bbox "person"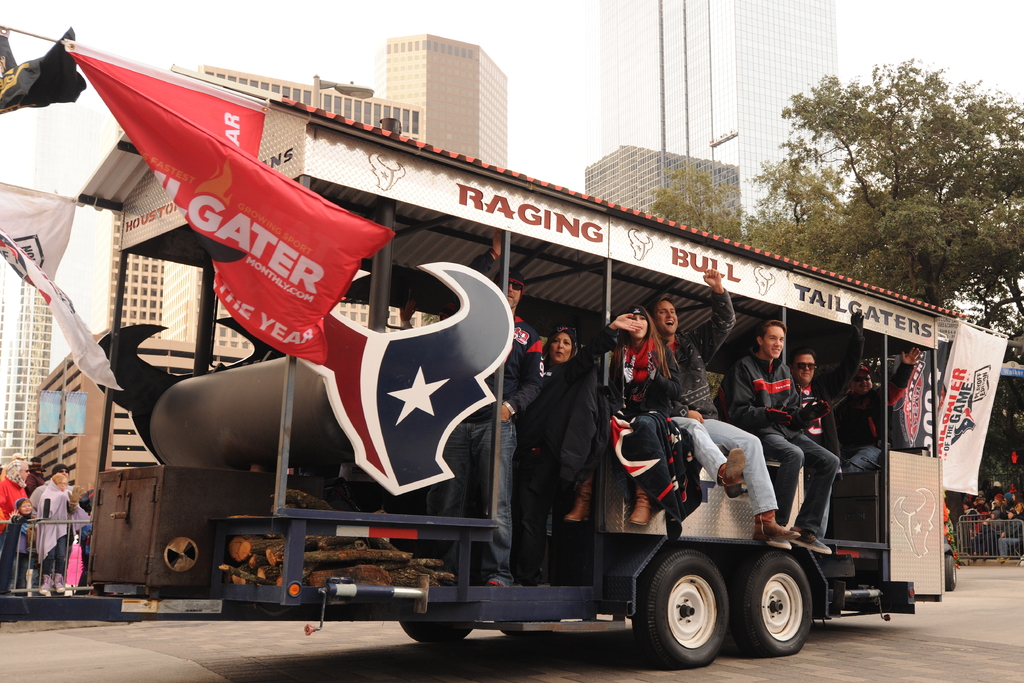
box=[833, 345, 923, 478]
